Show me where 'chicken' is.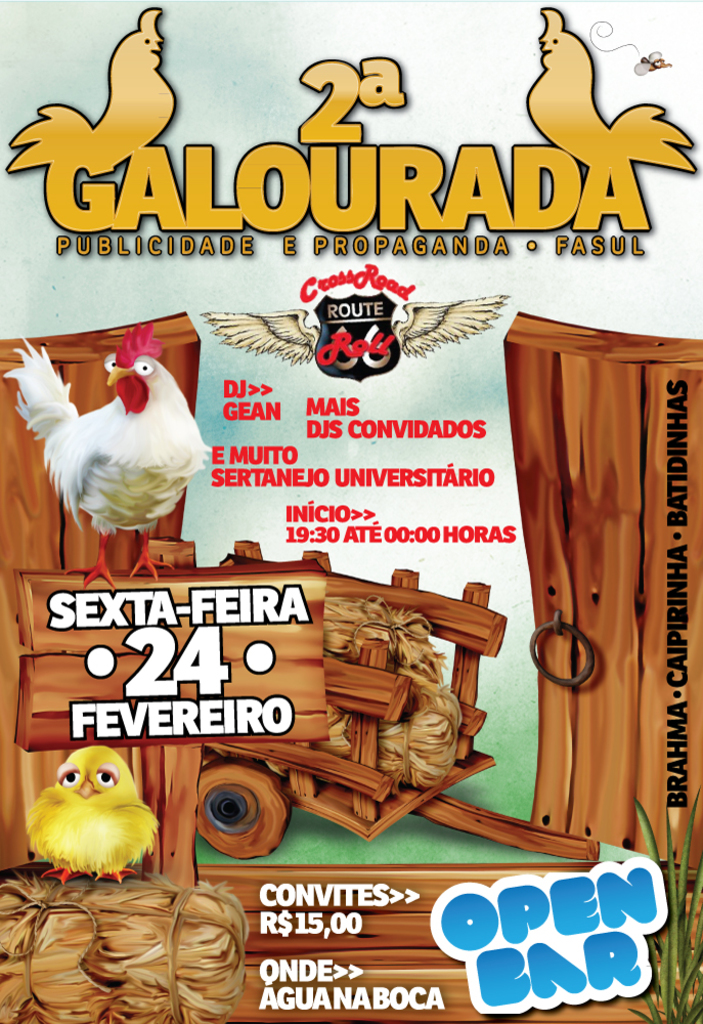
'chicken' is at box=[30, 749, 161, 882].
